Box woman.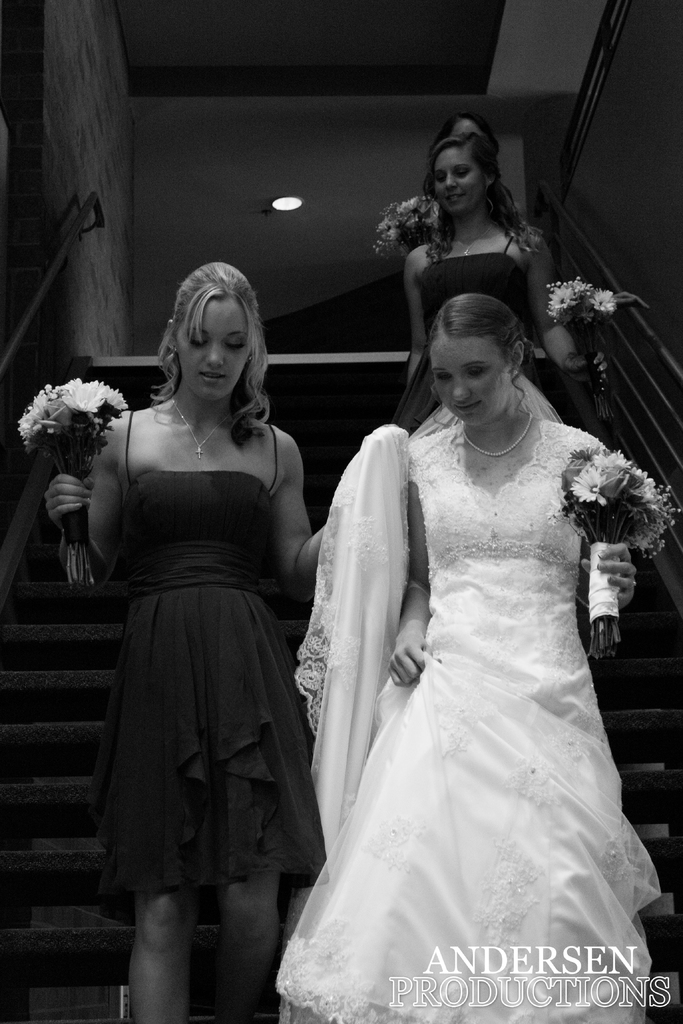
400, 127, 611, 442.
